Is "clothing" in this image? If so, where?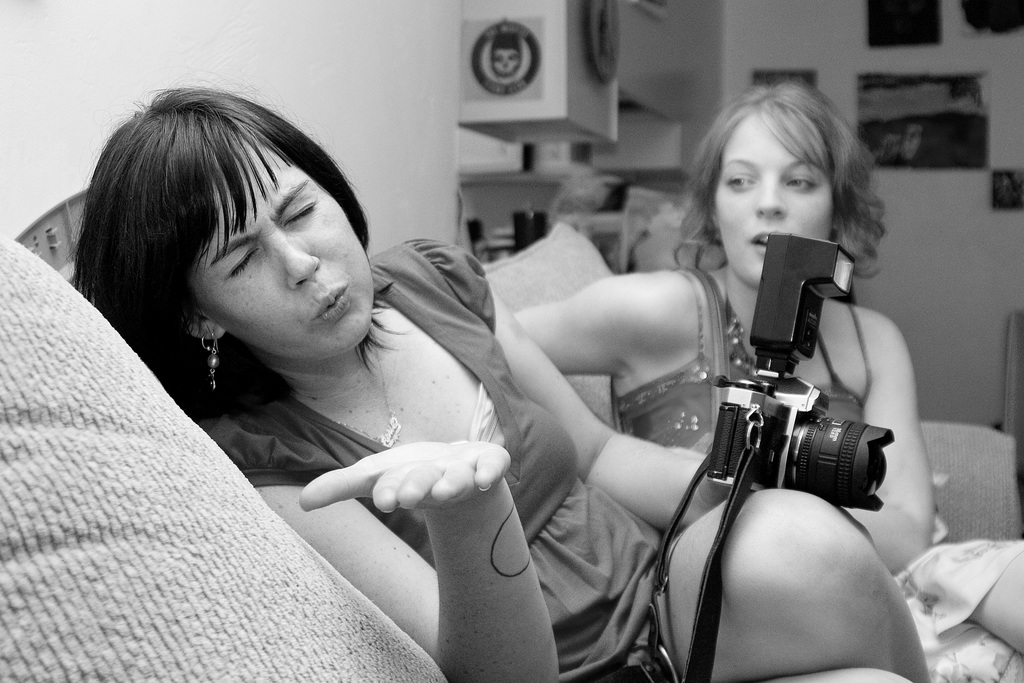
Yes, at (206,235,673,682).
